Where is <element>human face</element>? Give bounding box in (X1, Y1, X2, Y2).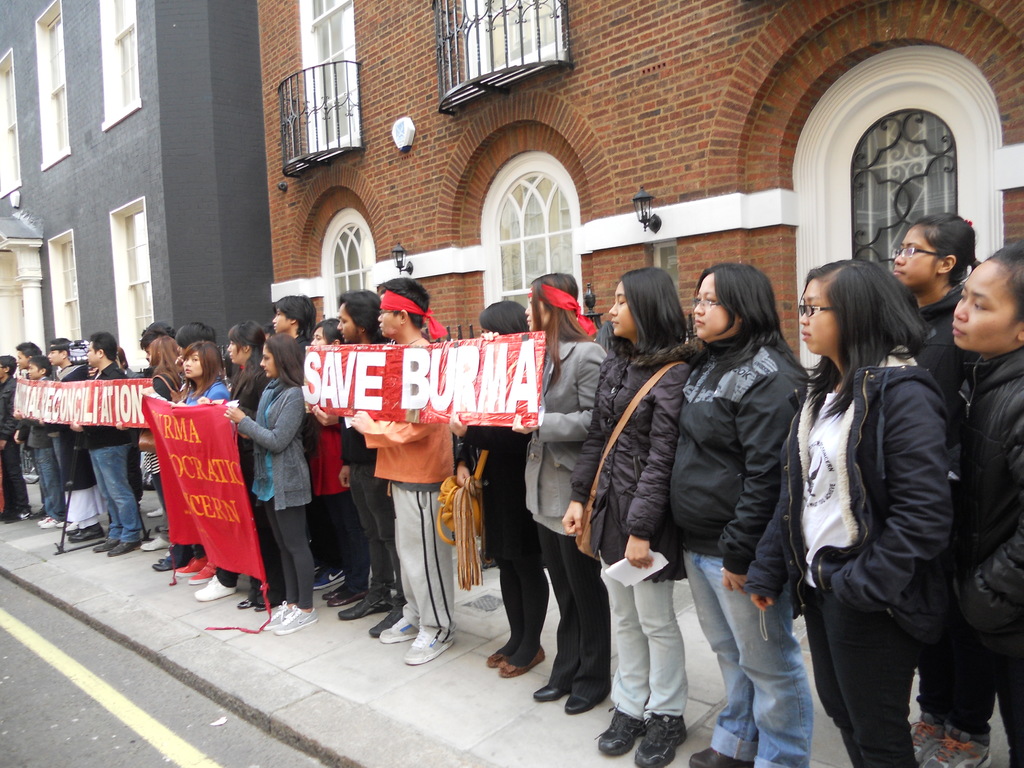
(273, 305, 291, 331).
